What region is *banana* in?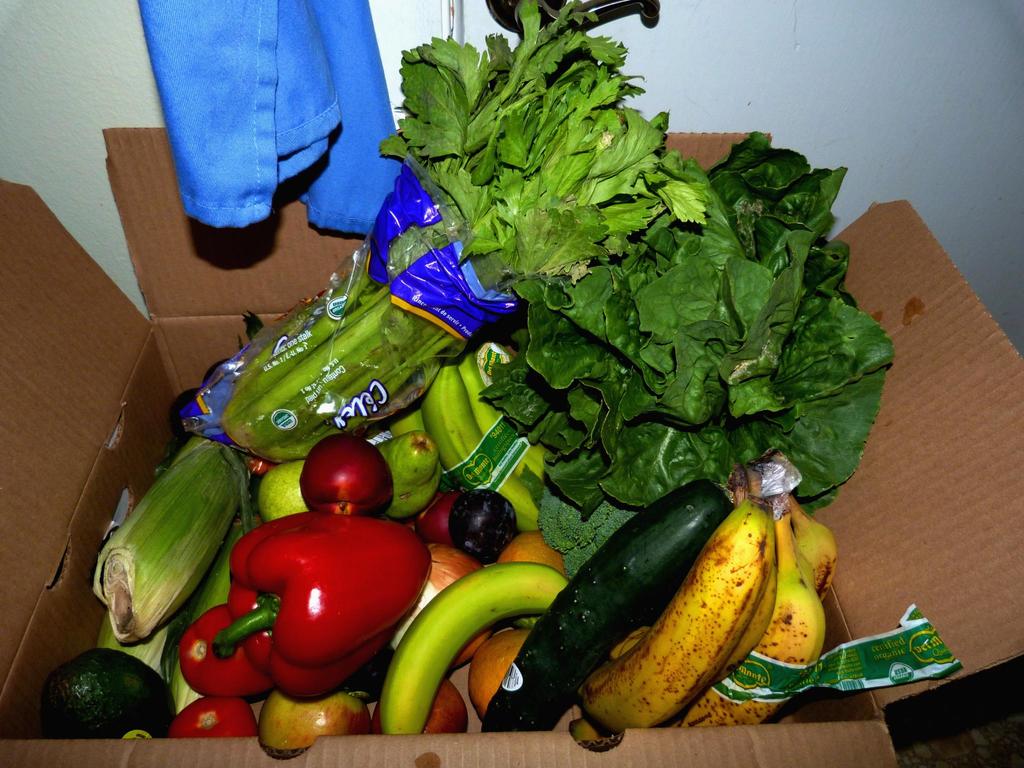
box(575, 456, 778, 732).
